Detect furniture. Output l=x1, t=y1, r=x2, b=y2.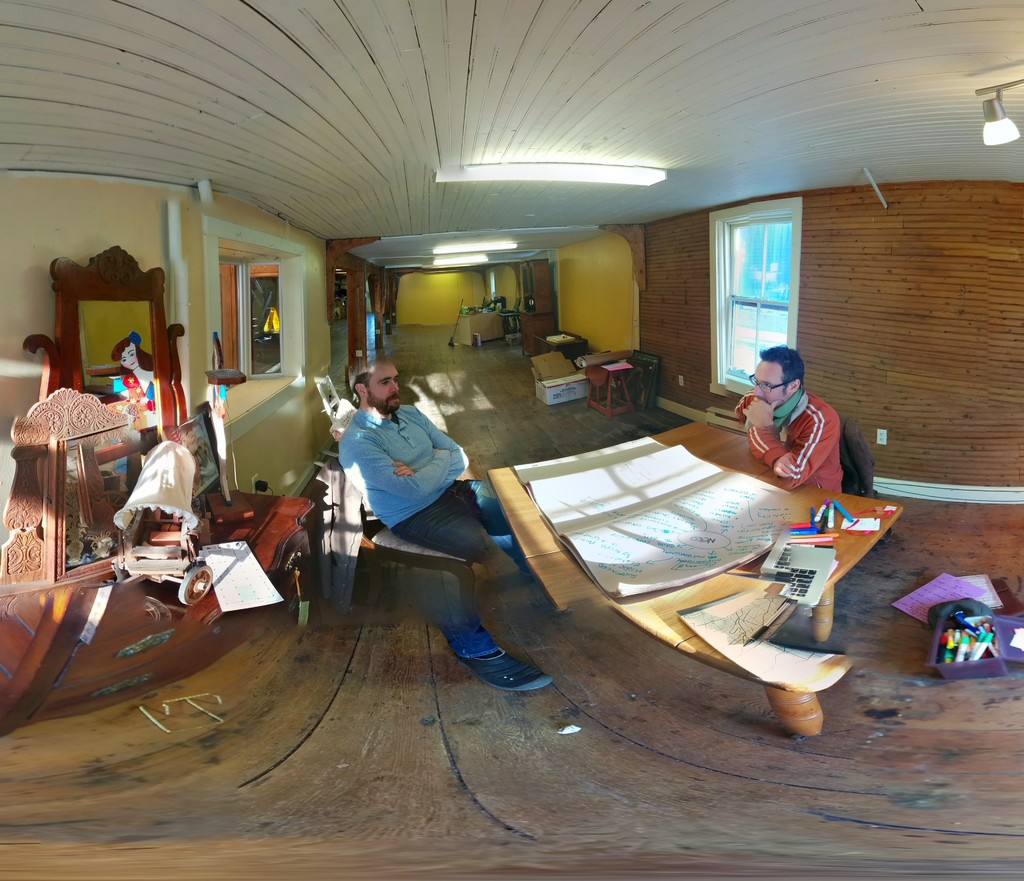
l=323, t=400, r=485, b=631.
